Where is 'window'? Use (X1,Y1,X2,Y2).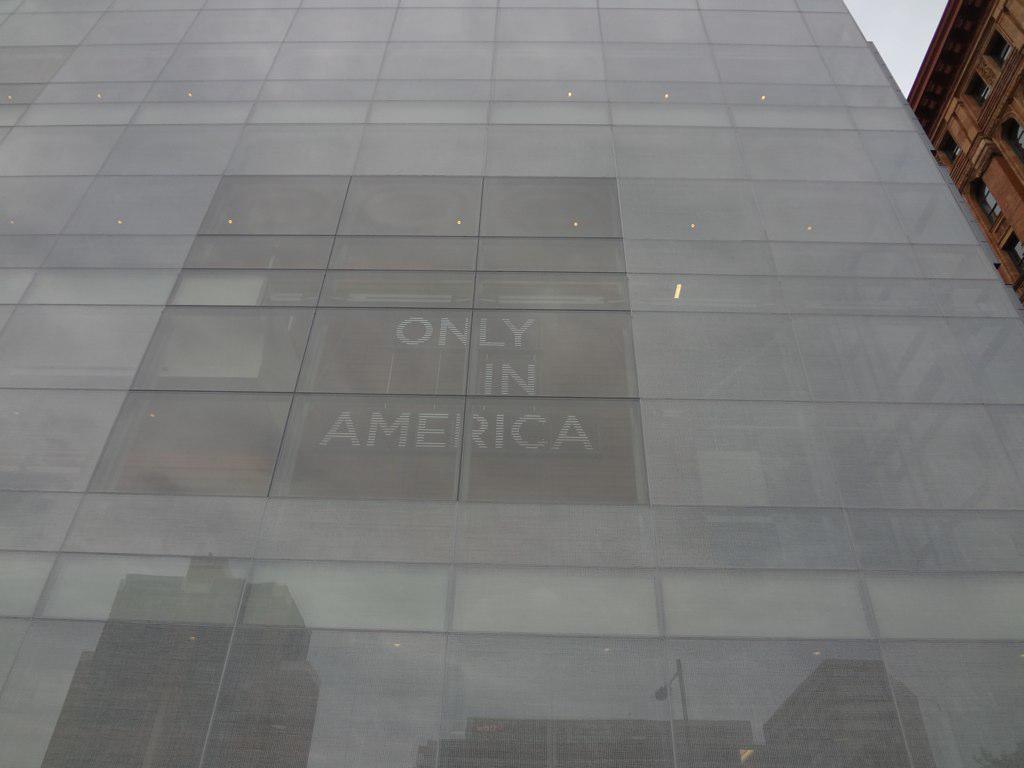
(972,181,1003,227).
